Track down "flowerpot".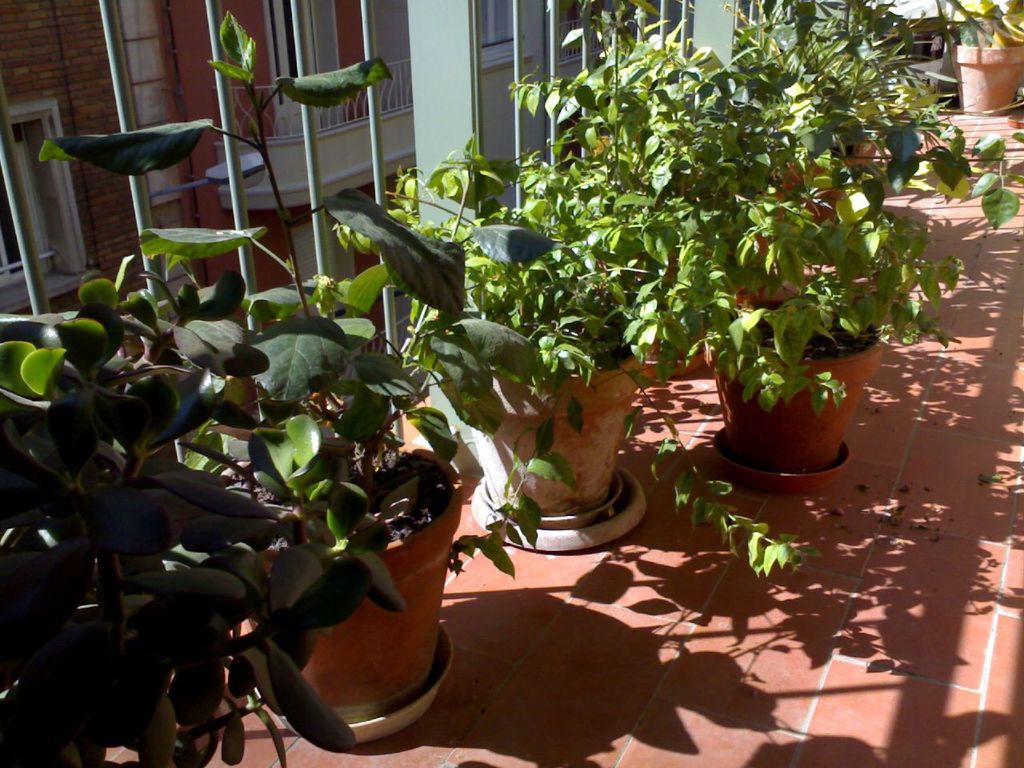
Tracked to Rect(207, 433, 462, 741).
